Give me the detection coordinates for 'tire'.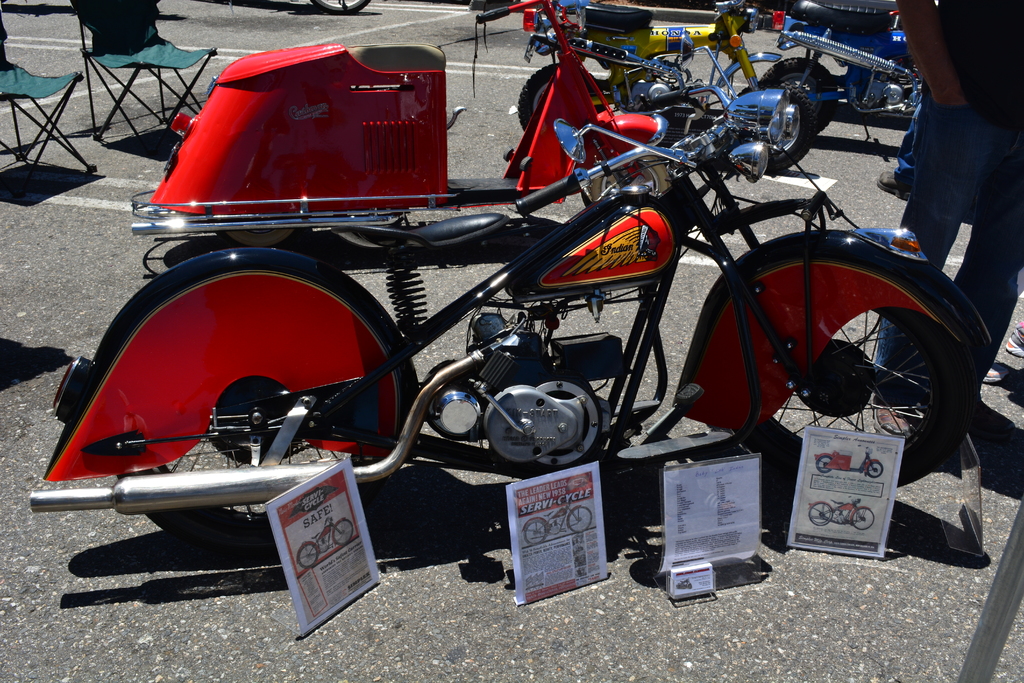
rect(760, 56, 838, 135).
